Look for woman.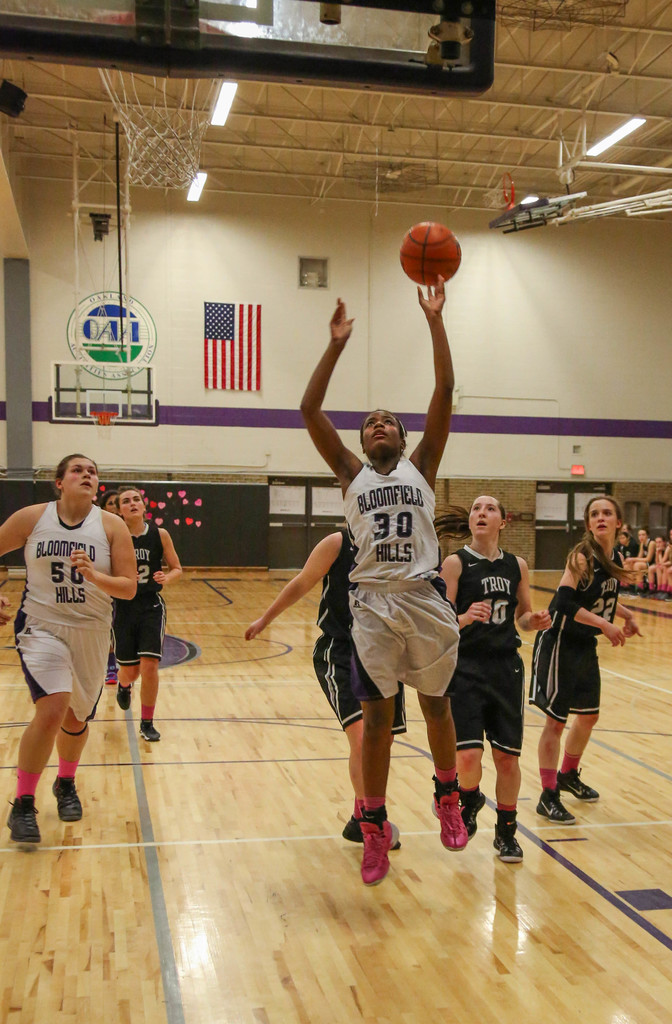
Found: <bbox>638, 518, 657, 607</bbox>.
